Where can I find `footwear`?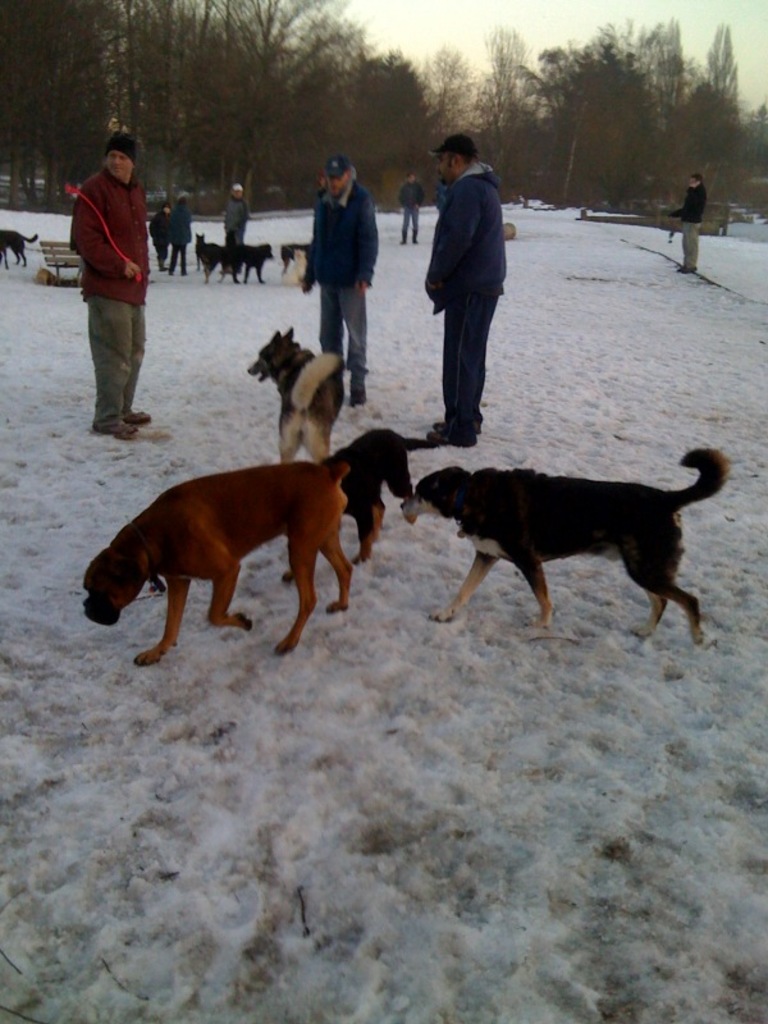
You can find it at <bbox>444, 408, 498, 433</bbox>.
